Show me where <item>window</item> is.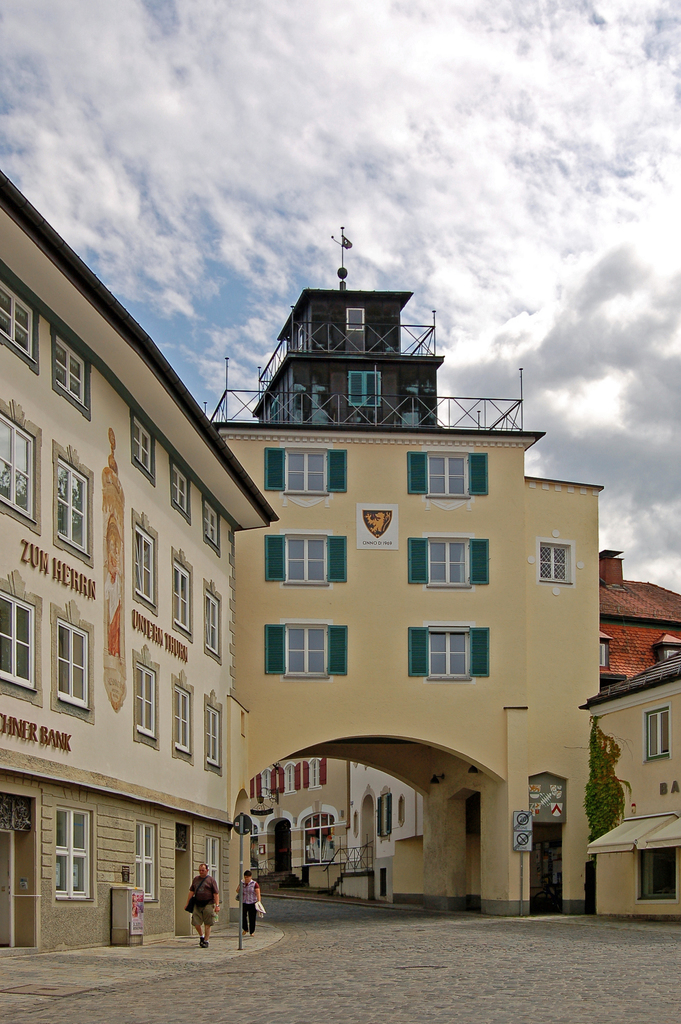
<item>window</item> is at [left=135, top=819, right=160, bottom=901].
